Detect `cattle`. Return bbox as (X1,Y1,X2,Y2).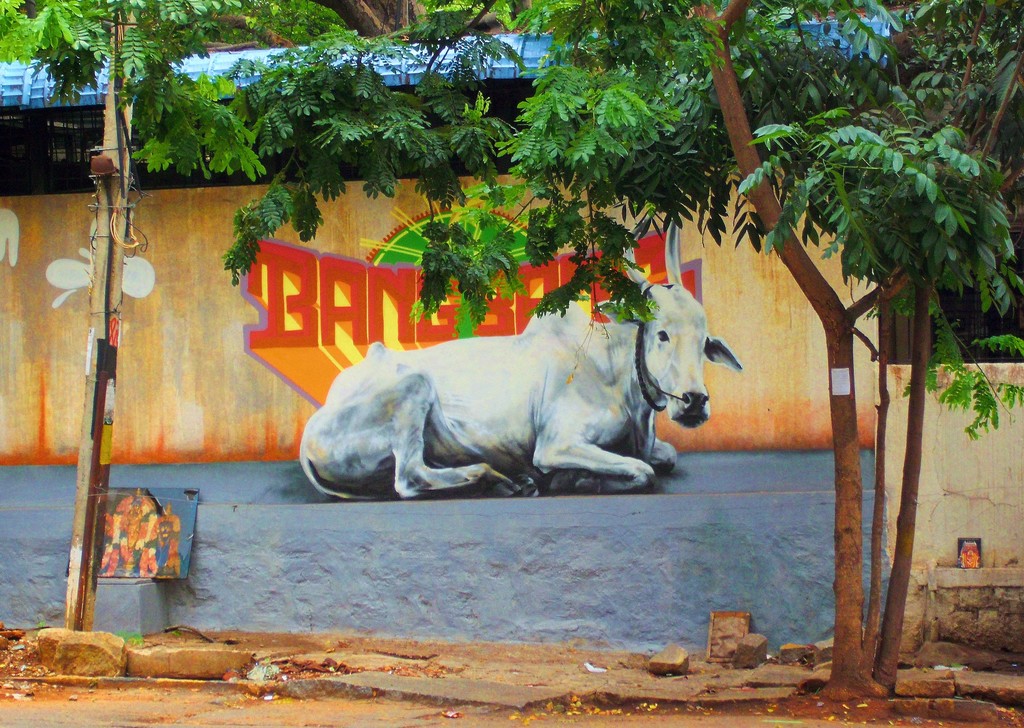
(296,257,739,503).
